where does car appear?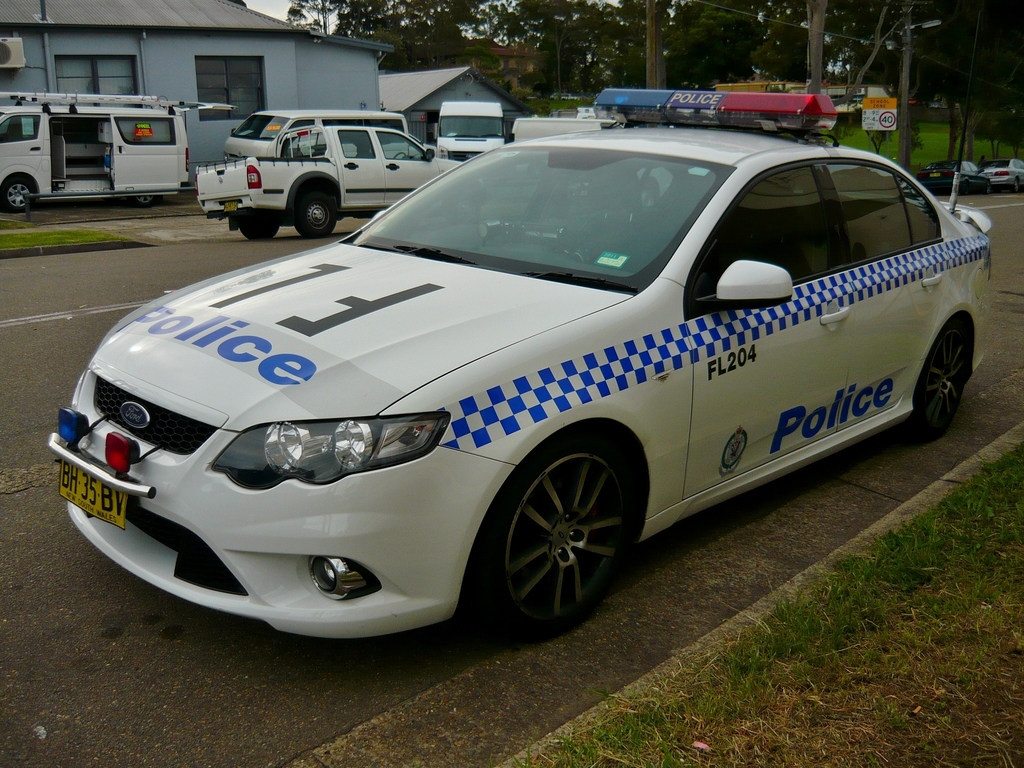
Appears at <bbox>48, 85, 993, 647</bbox>.
